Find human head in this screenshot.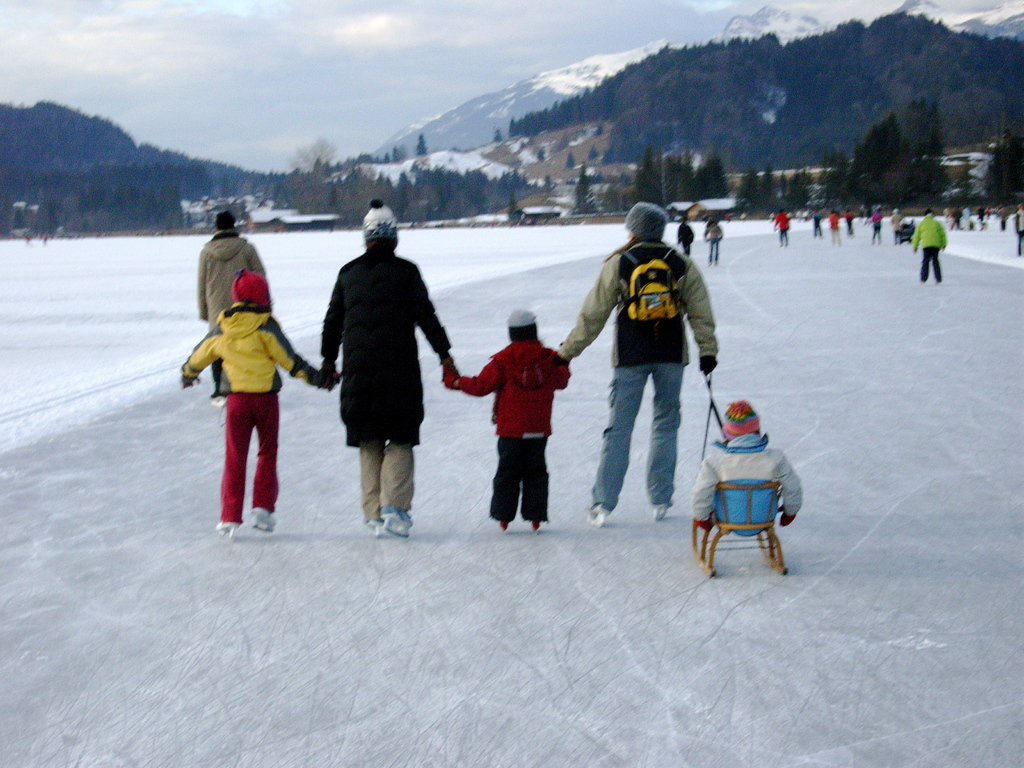
The bounding box for human head is x1=234, y1=269, x2=273, y2=310.
